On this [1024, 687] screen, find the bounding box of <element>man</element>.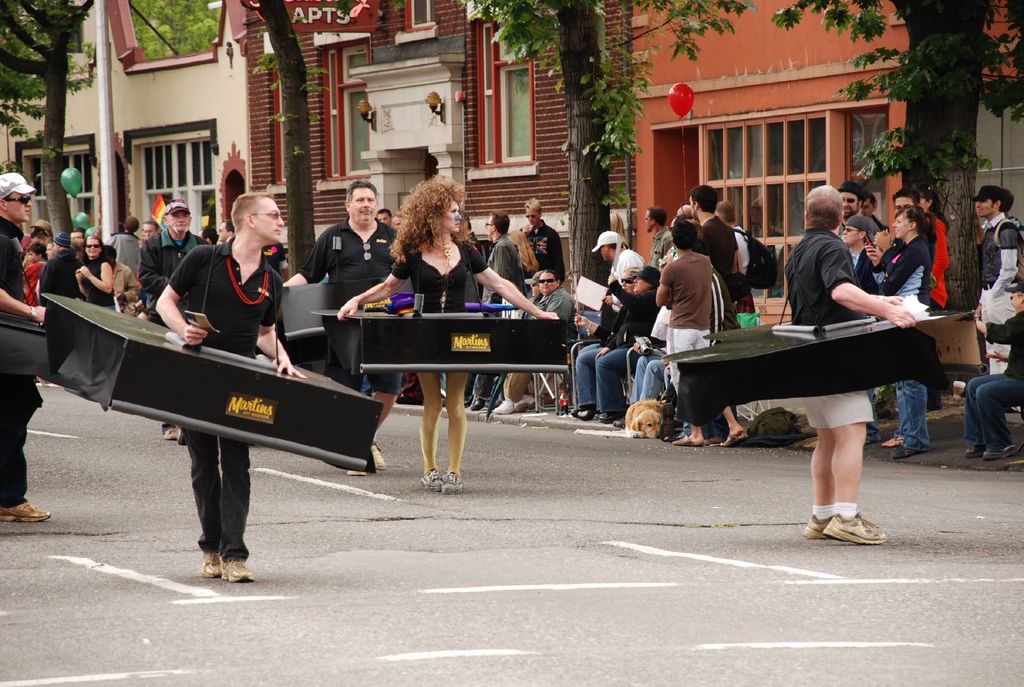
Bounding box: (488, 269, 579, 416).
